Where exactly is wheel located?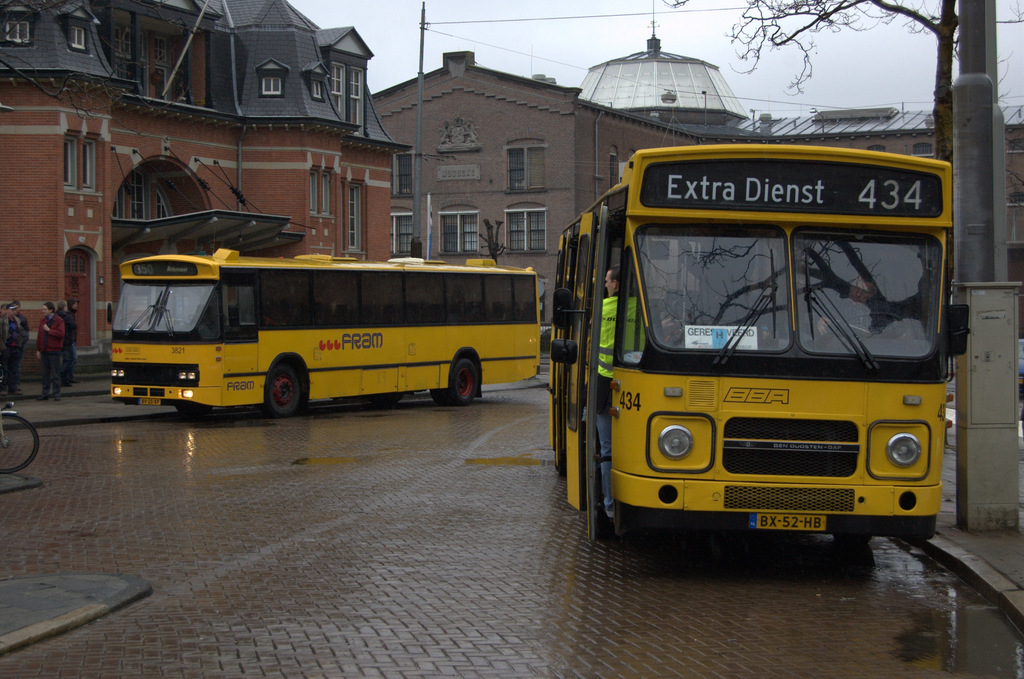
Its bounding box is 432:390:449:409.
